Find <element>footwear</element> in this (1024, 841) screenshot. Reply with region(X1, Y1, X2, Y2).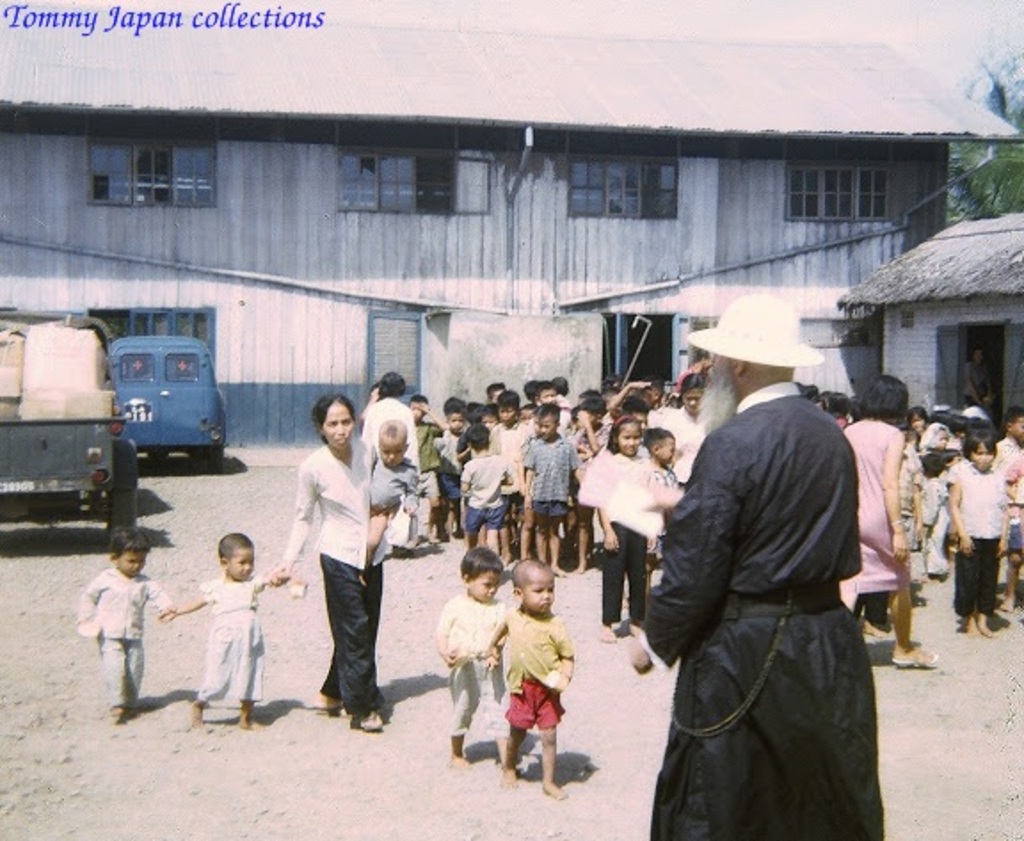
region(356, 709, 386, 740).
